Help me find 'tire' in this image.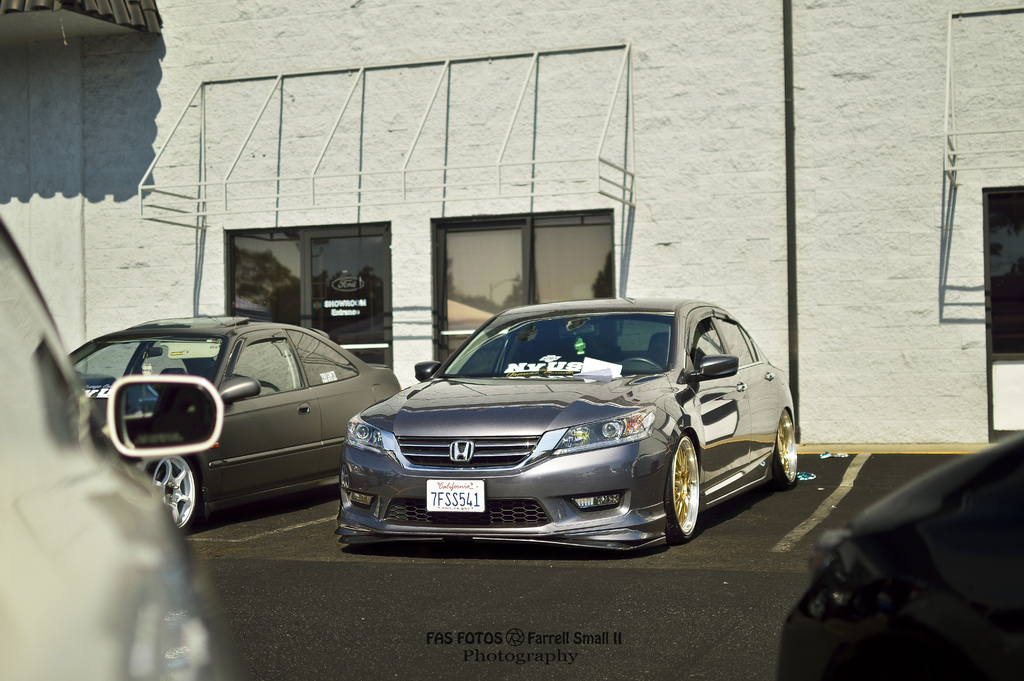
Found it: box=[657, 435, 698, 544].
